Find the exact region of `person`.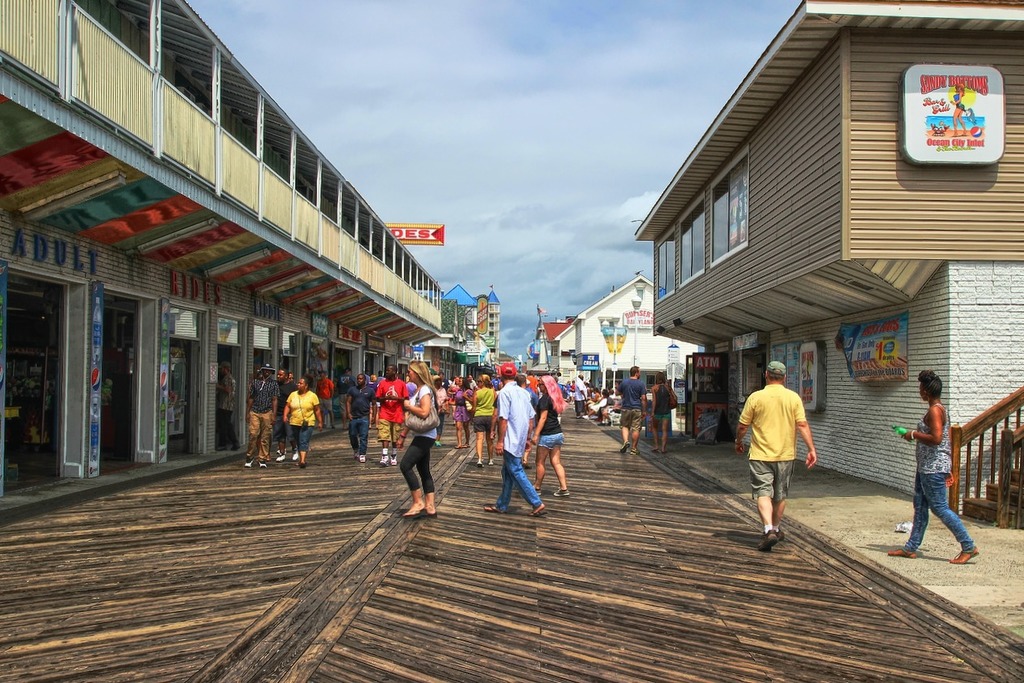
Exact region: select_region(314, 369, 338, 428).
